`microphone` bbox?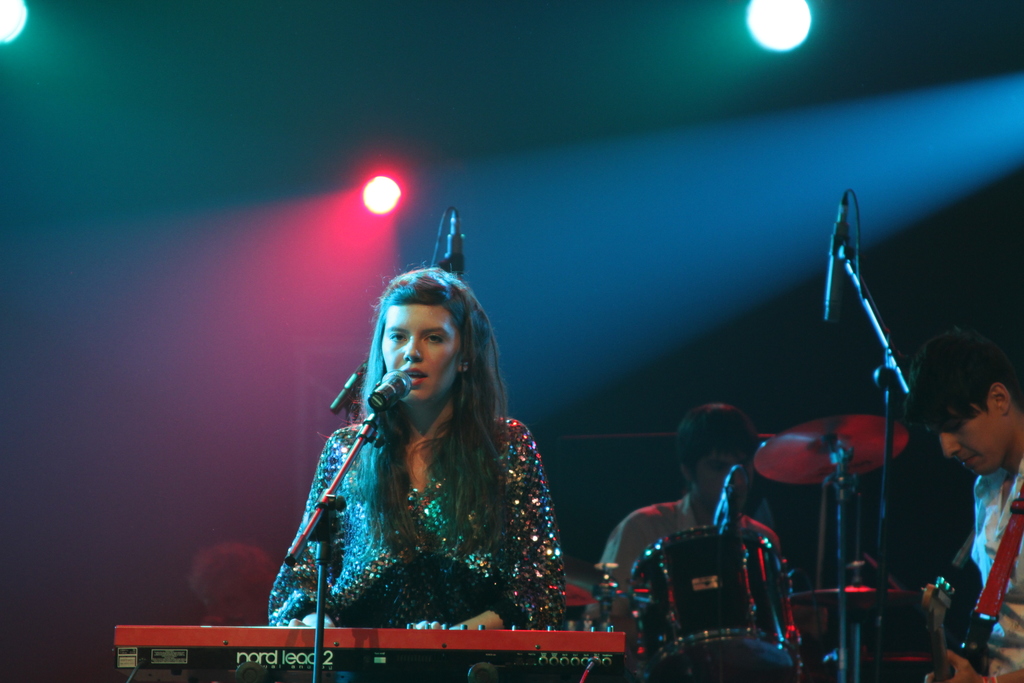
450 210 461 278
